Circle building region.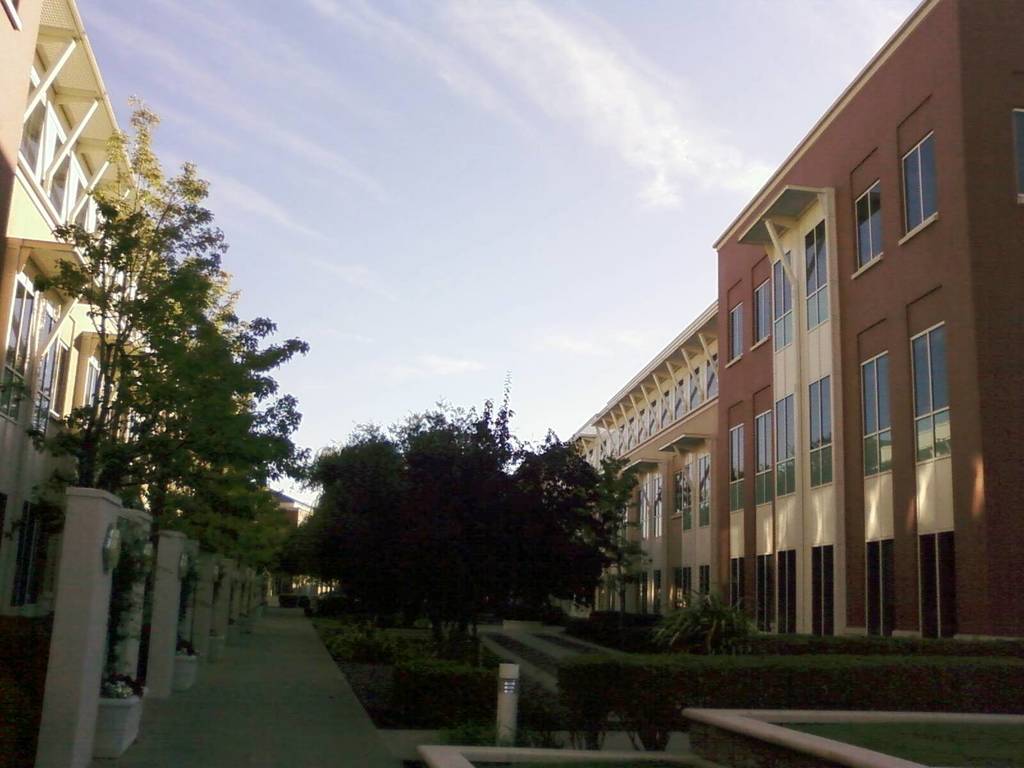
Region: bbox(552, 303, 717, 618).
